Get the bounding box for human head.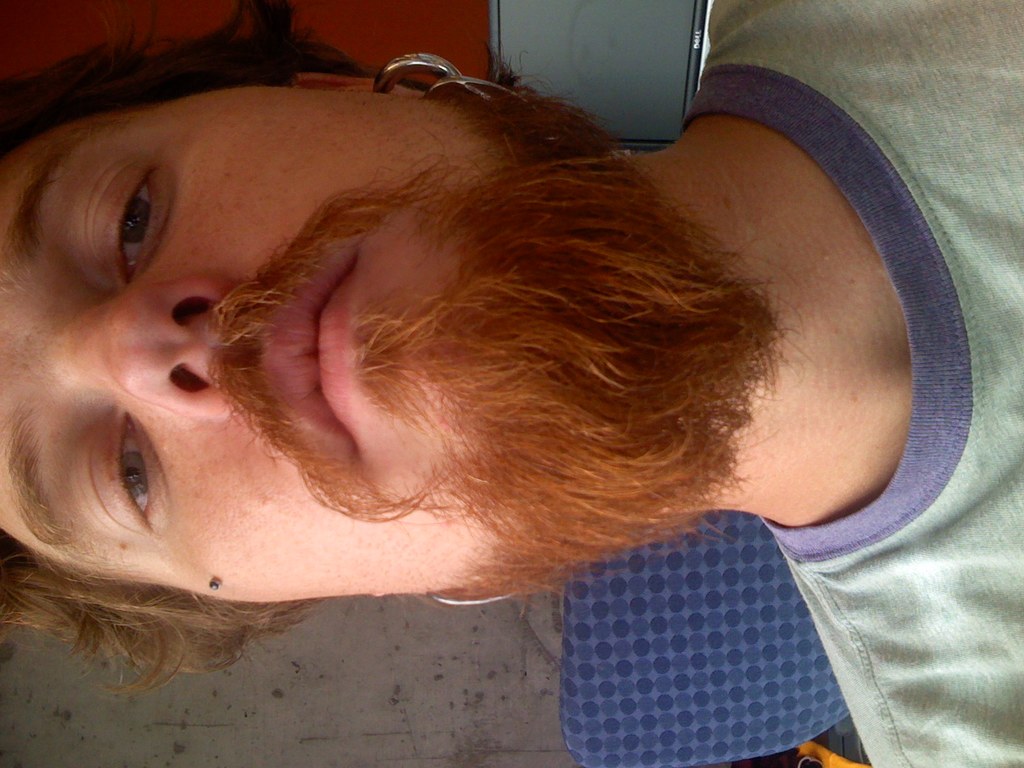
rect(2, 62, 501, 592).
